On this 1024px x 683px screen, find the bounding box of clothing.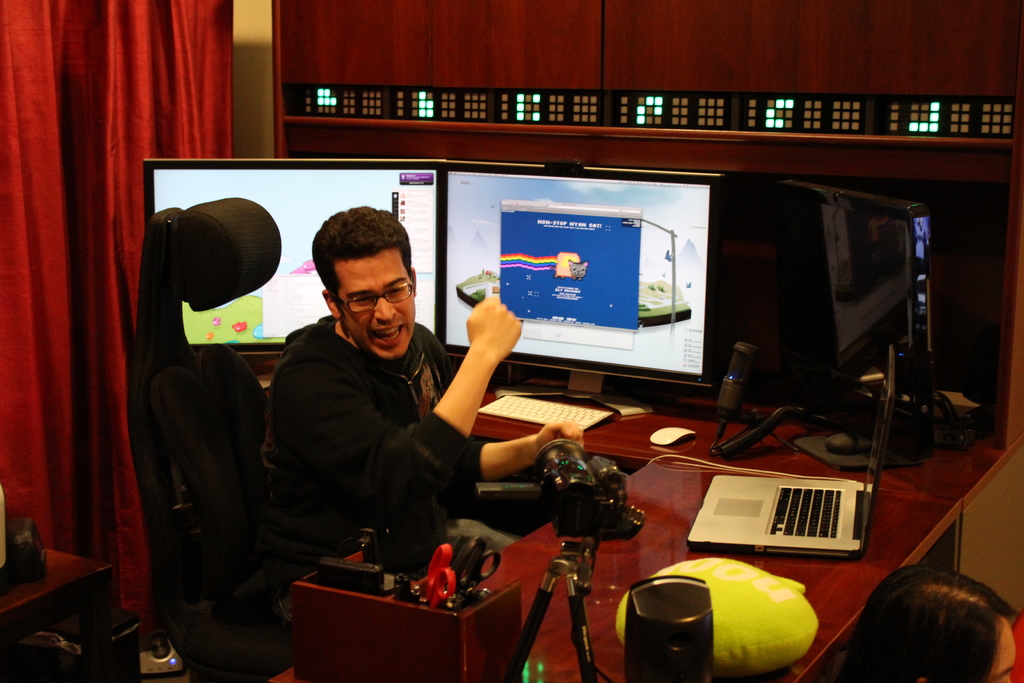
Bounding box: <region>234, 262, 520, 591</region>.
